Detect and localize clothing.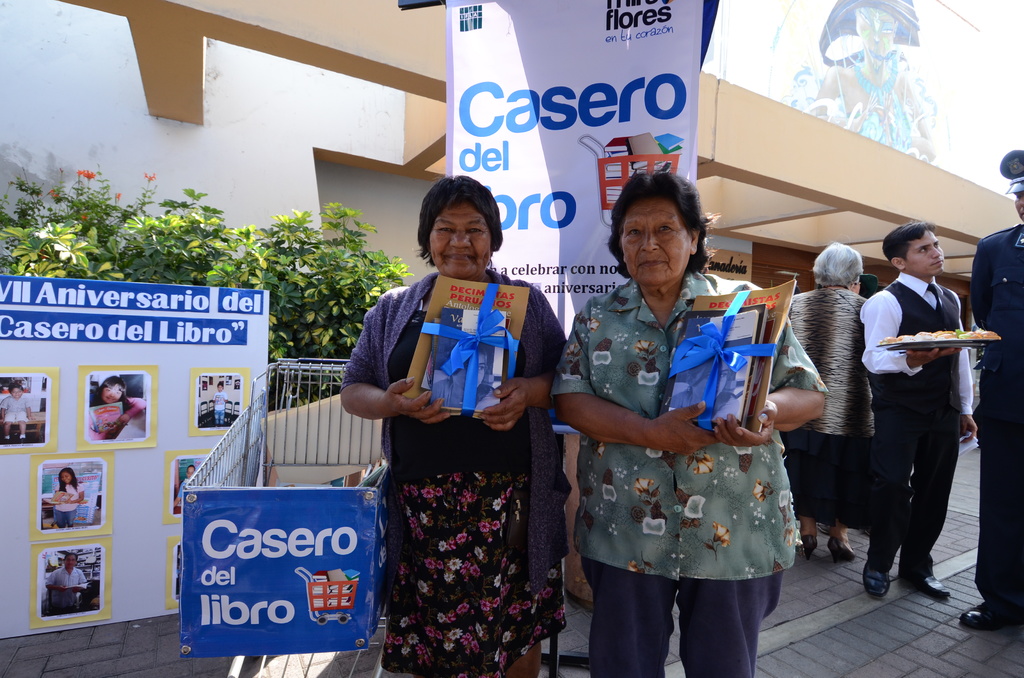
Localized at box=[124, 394, 150, 431].
